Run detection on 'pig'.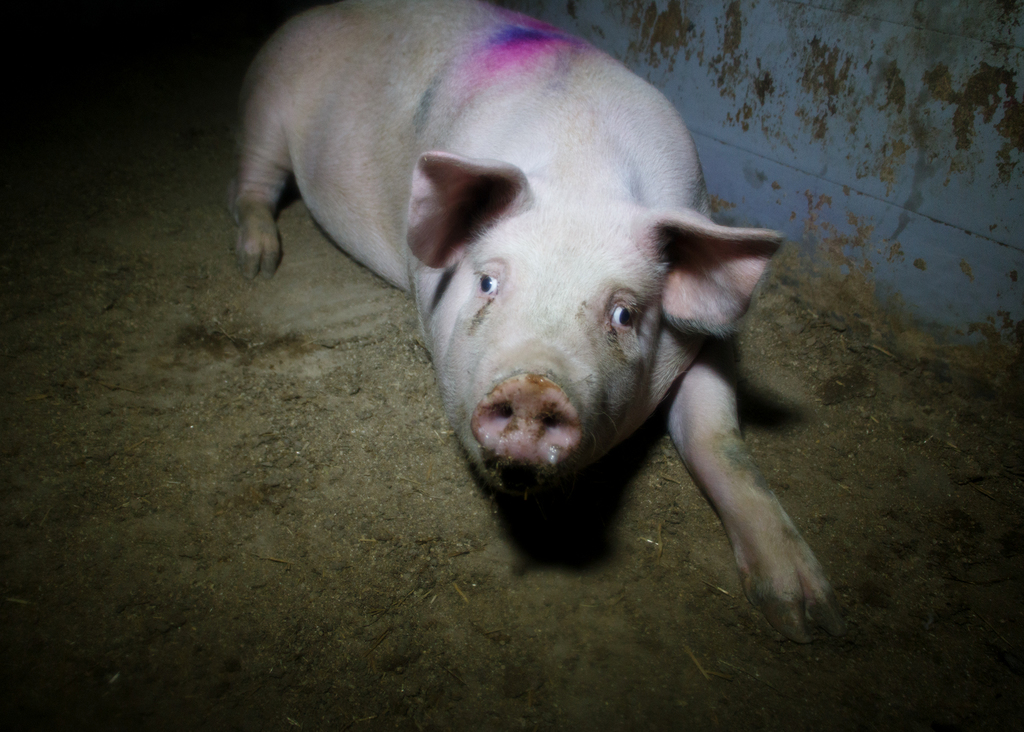
Result: pyautogui.locateOnScreen(227, 0, 856, 635).
